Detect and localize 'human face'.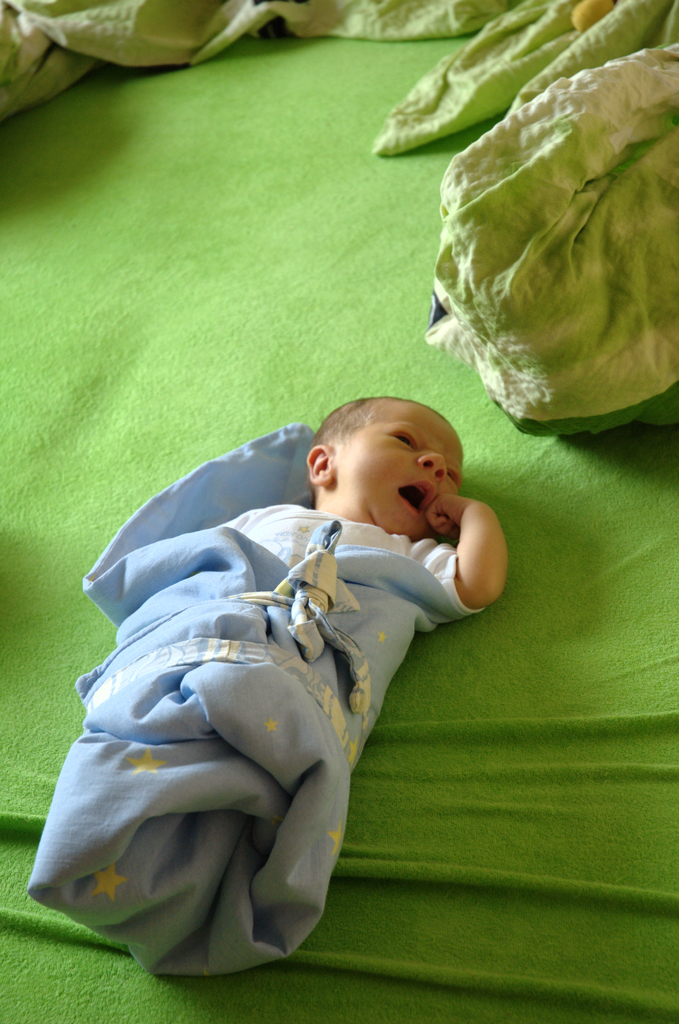
Localized at 334/406/461/524.
